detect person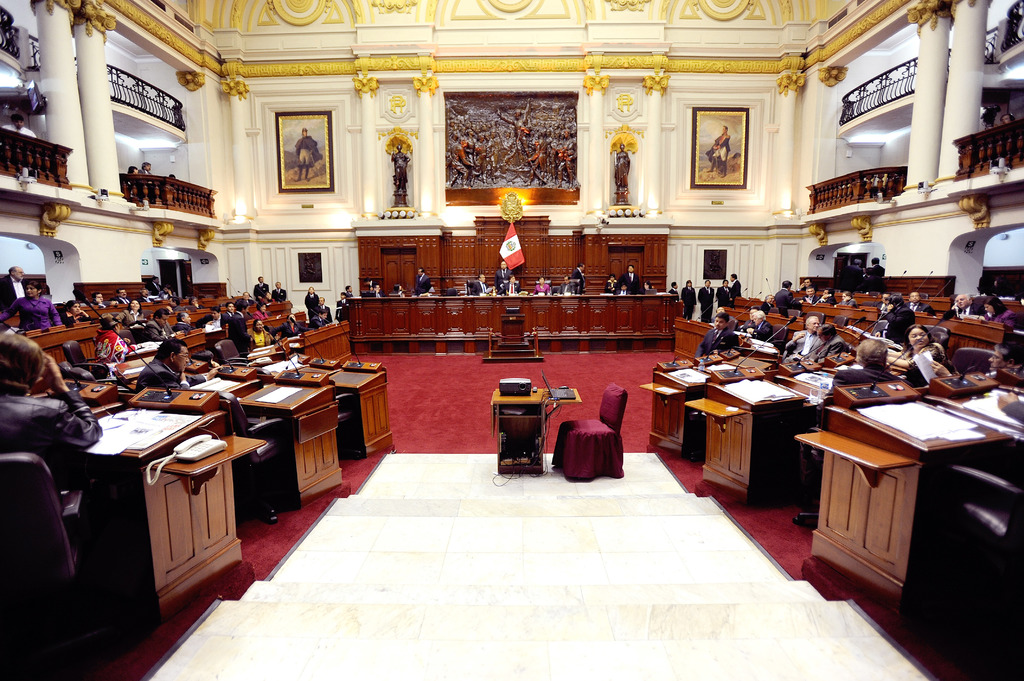
(726, 272, 742, 307)
